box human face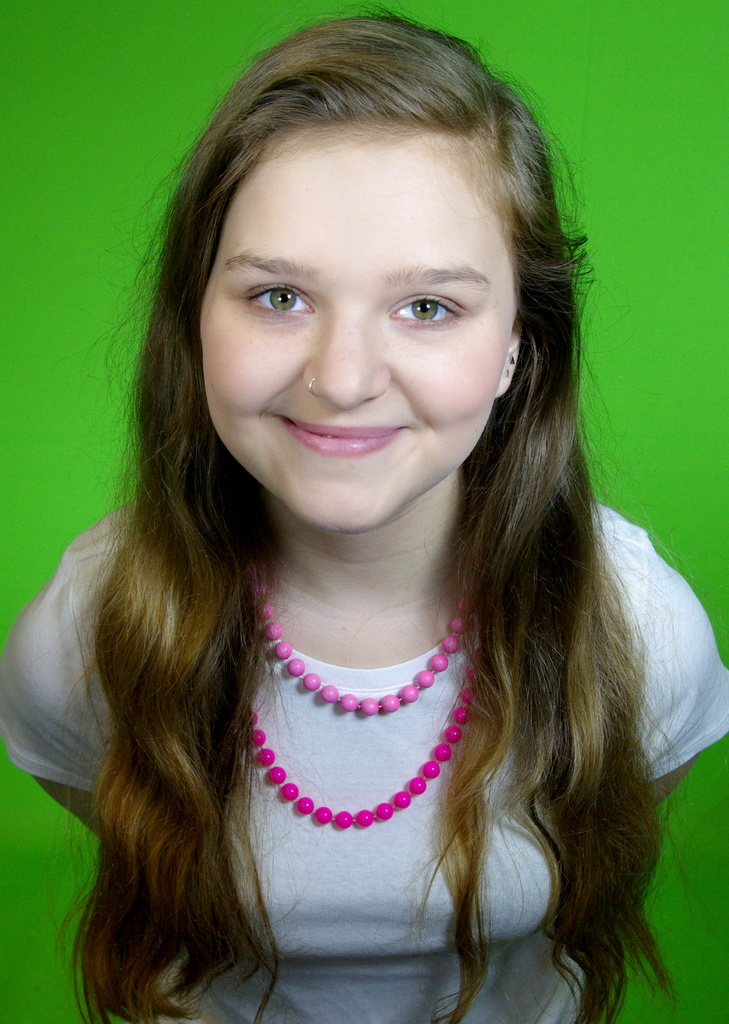
bbox(195, 132, 518, 533)
